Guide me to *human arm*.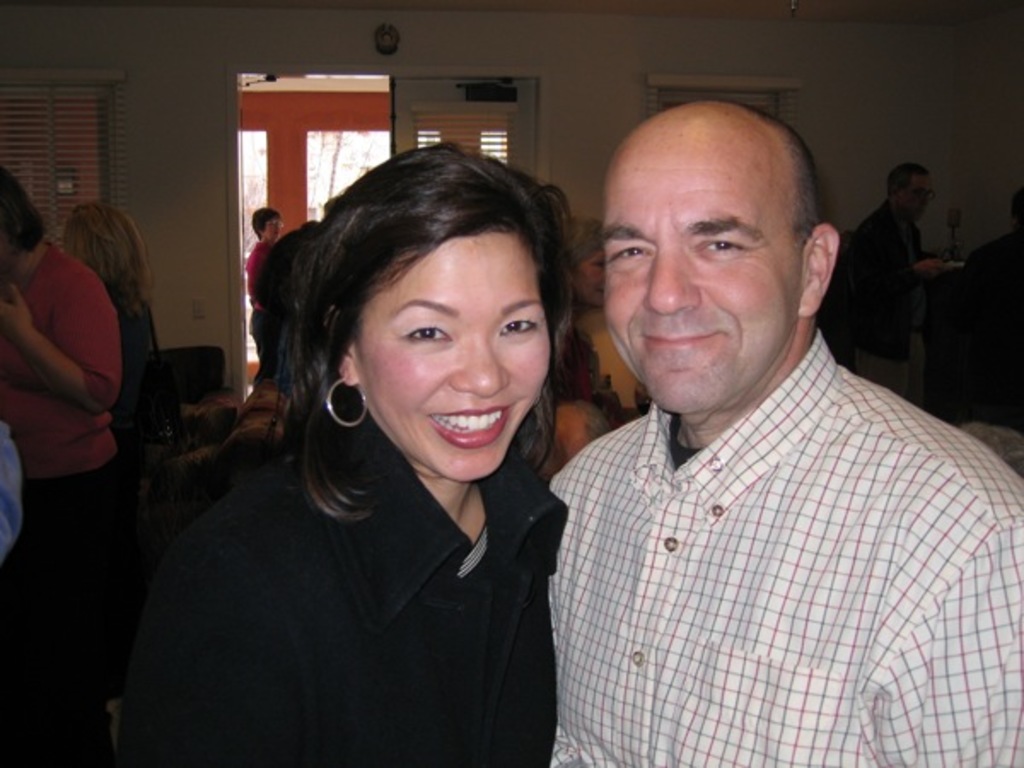
Guidance: [x1=242, y1=246, x2=266, y2=319].
